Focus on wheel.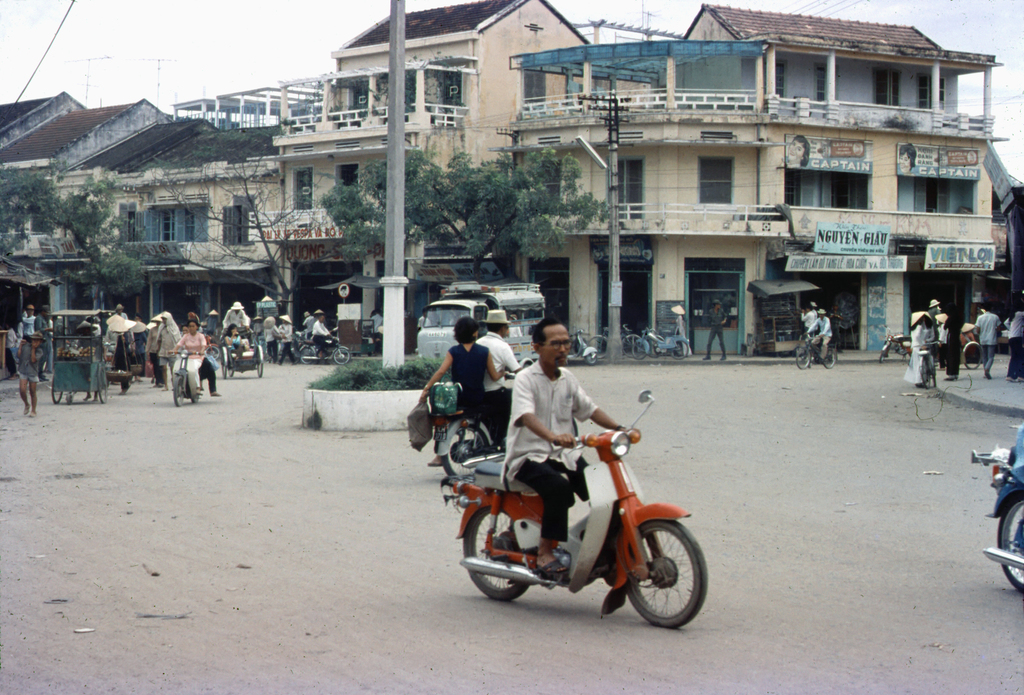
Focused at (left=589, top=337, right=609, bottom=358).
